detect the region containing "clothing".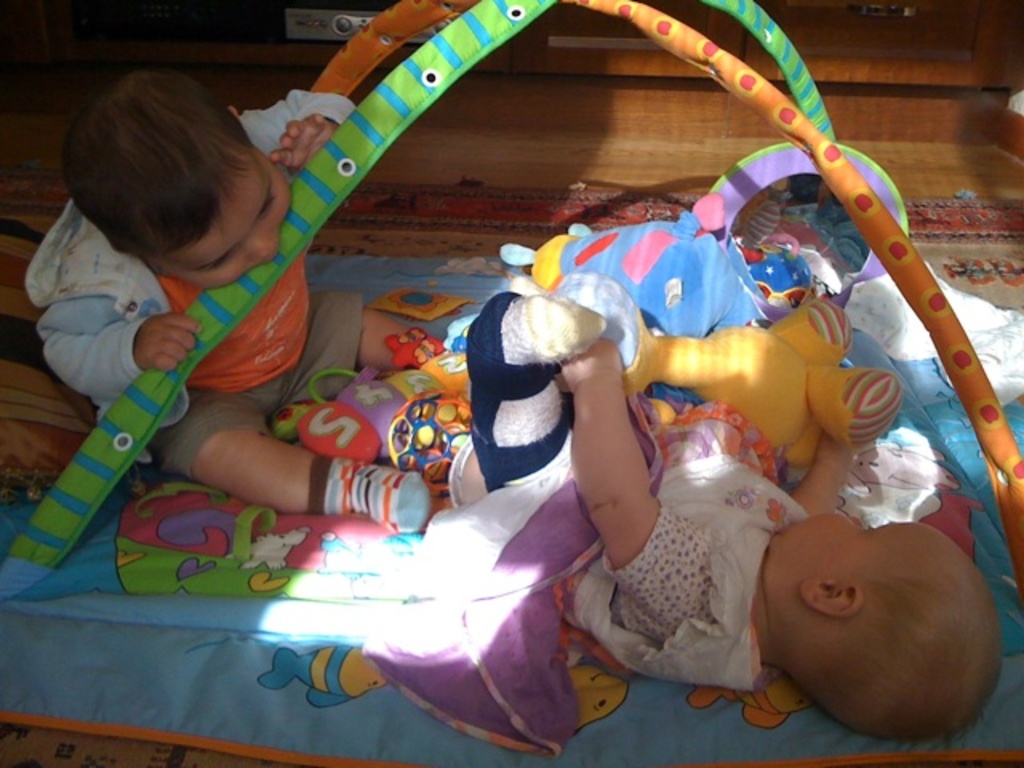
27,91,363,483.
